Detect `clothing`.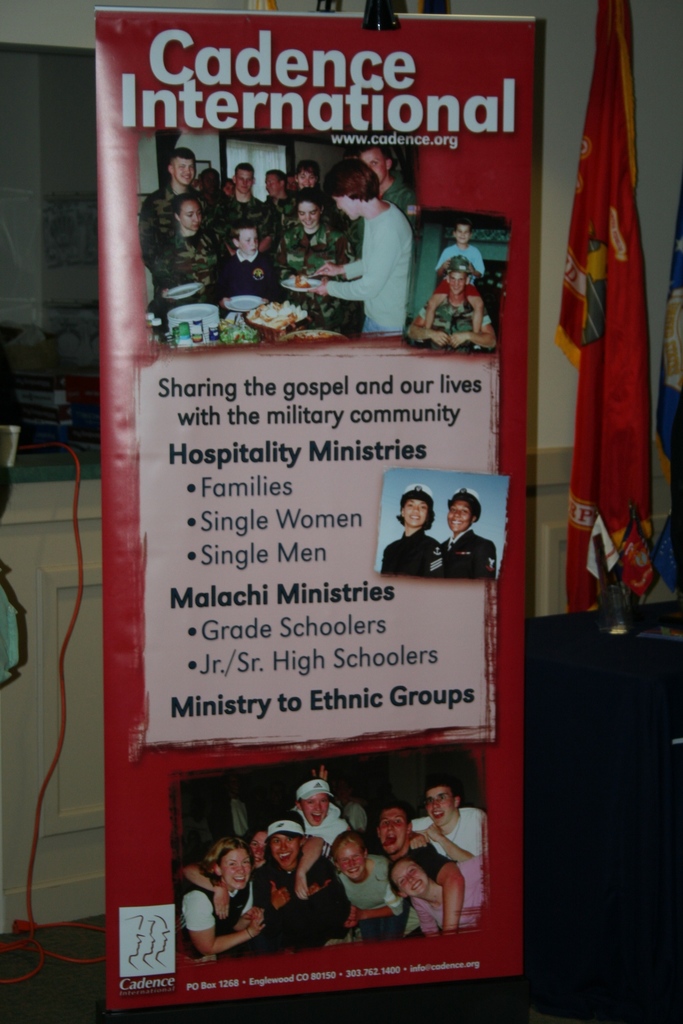
Detected at (left=289, top=803, right=359, bottom=853).
